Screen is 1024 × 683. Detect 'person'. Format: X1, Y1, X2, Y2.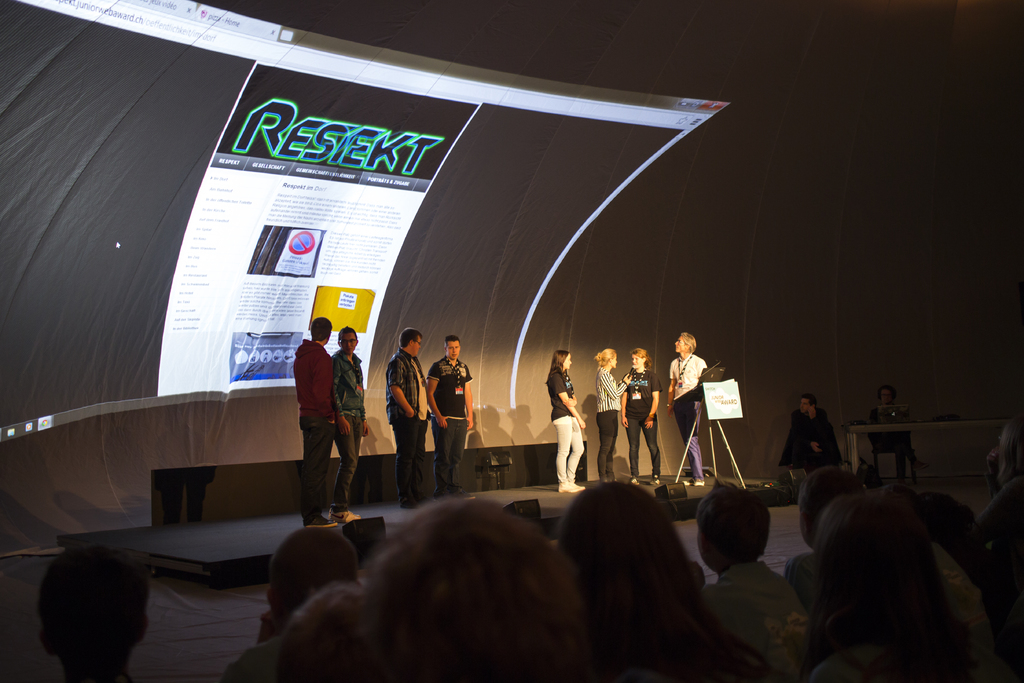
292, 312, 344, 534.
